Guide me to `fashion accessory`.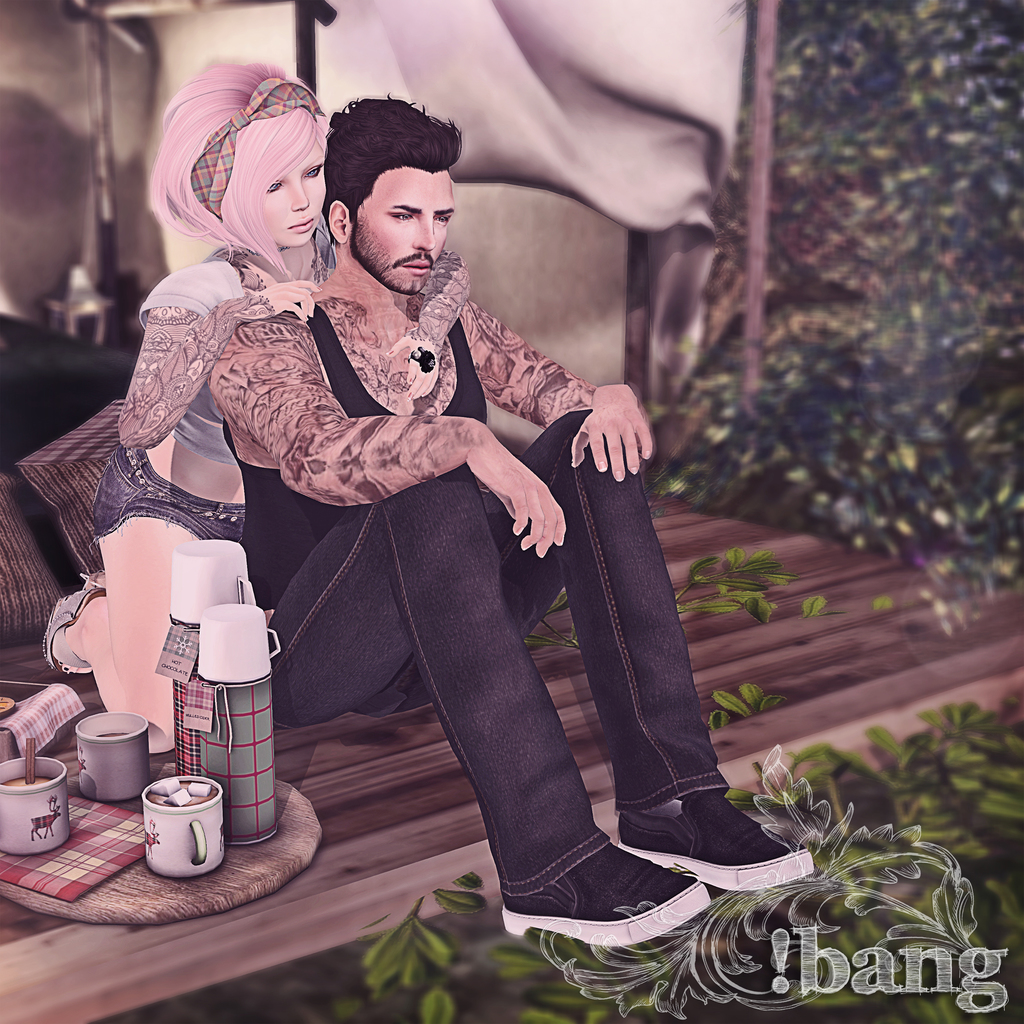
Guidance: {"left": 410, "top": 349, "right": 436, "bottom": 371}.
